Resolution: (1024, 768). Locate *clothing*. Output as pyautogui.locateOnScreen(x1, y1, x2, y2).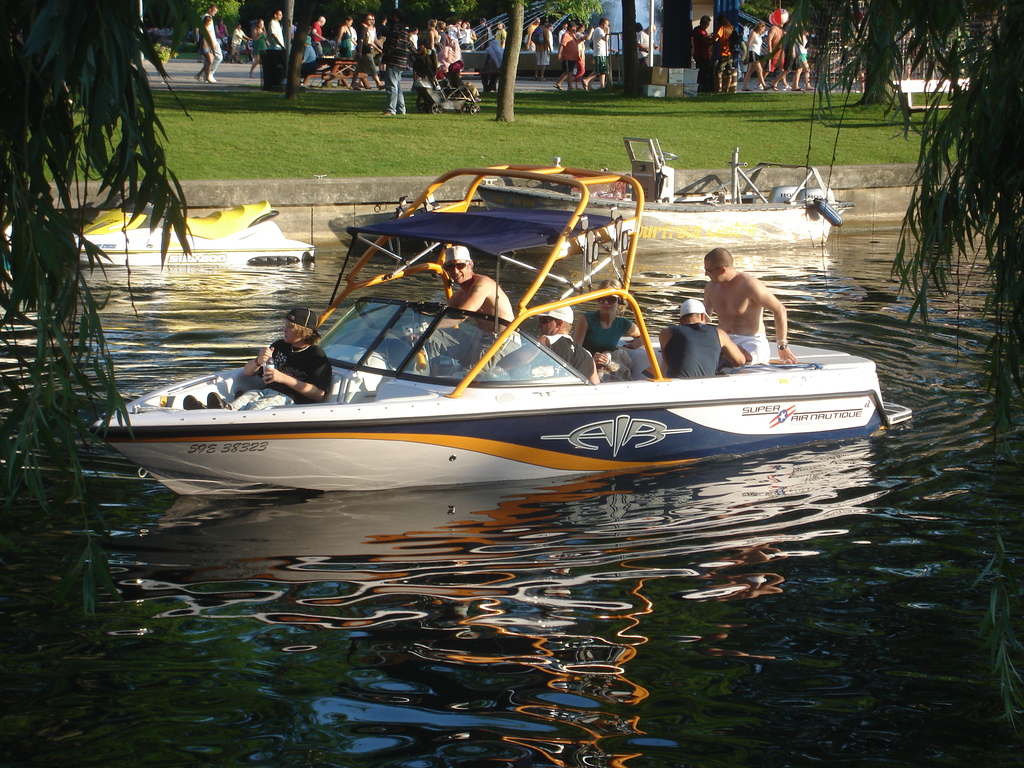
pyautogui.locateOnScreen(268, 19, 285, 49).
